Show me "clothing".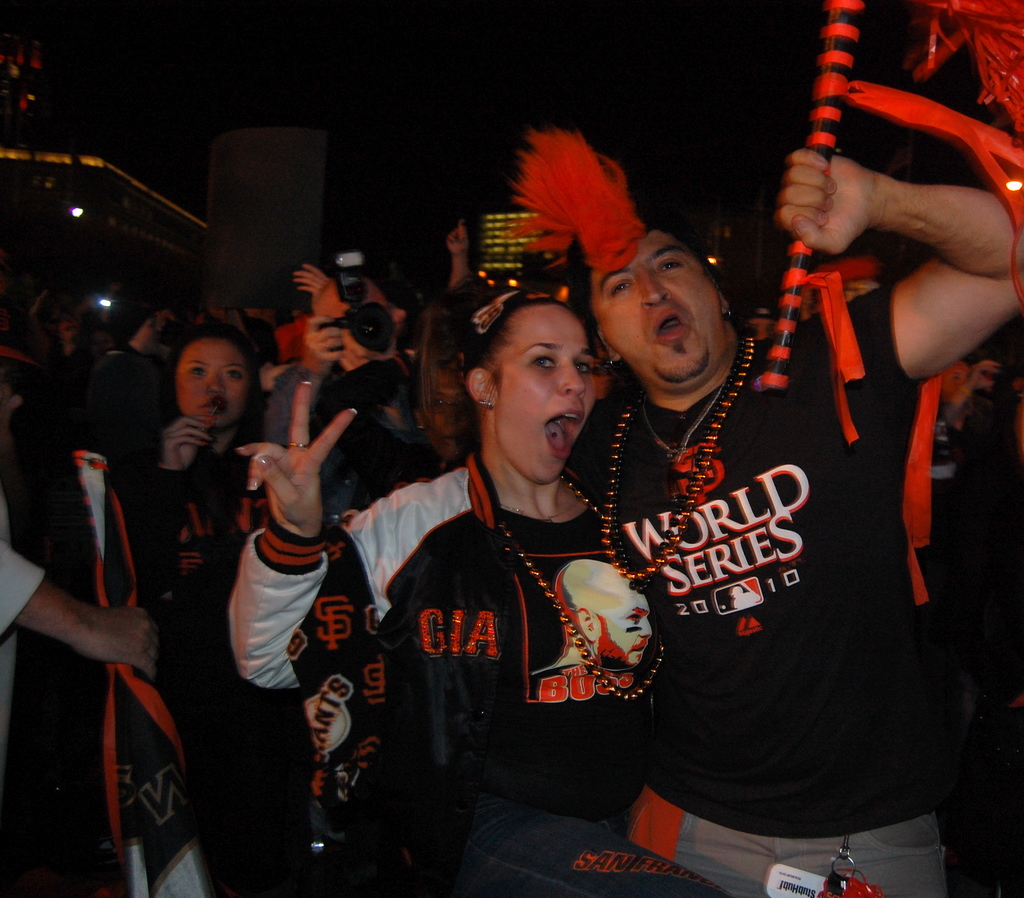
"clothing" is here: {"left": 583, "top": 212, "right": 950, "bottom": 865}.
